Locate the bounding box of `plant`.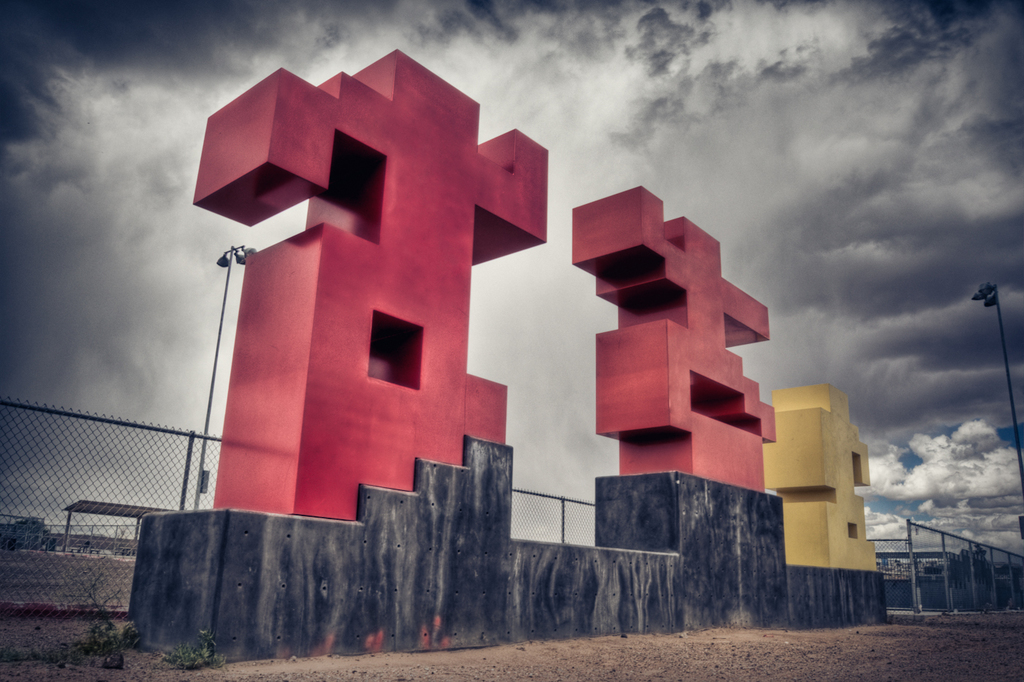
Bounding box: bbox=[65, 559, 151, 667].
